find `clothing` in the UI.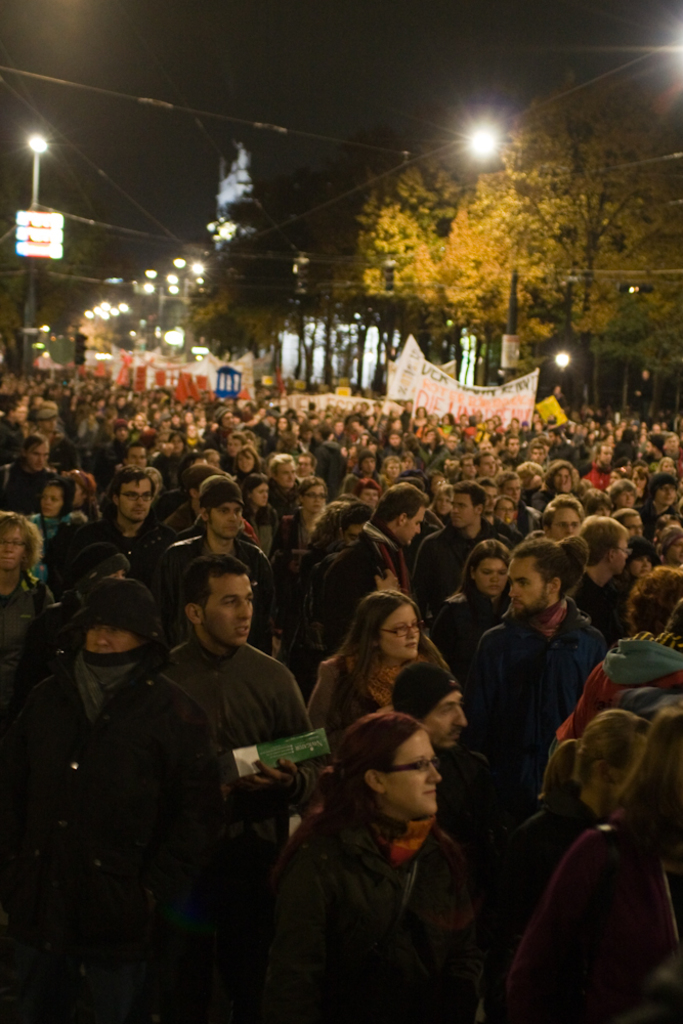
UI element at BBox(0, 580, 61, 807).
